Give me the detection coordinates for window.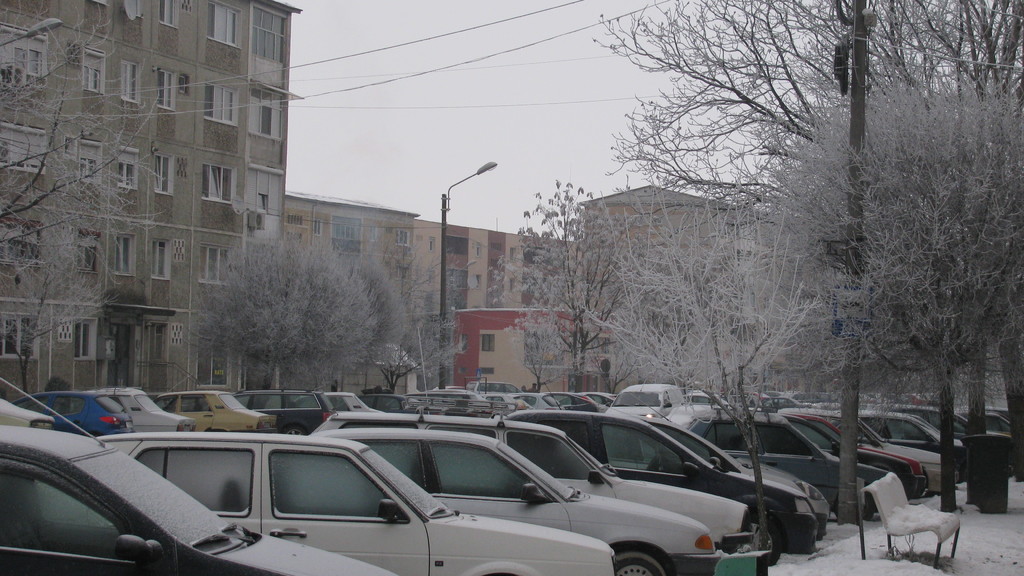
region(113, 153, 142, 189).
